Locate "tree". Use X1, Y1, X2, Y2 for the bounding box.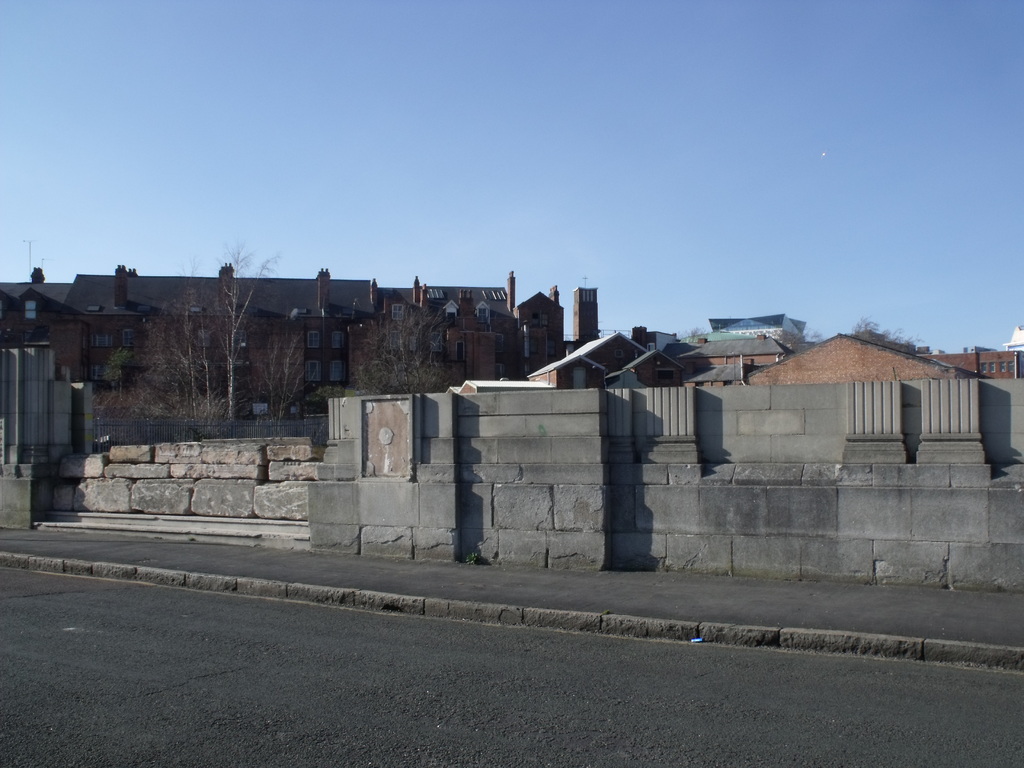
349, 299, 456, 396.
